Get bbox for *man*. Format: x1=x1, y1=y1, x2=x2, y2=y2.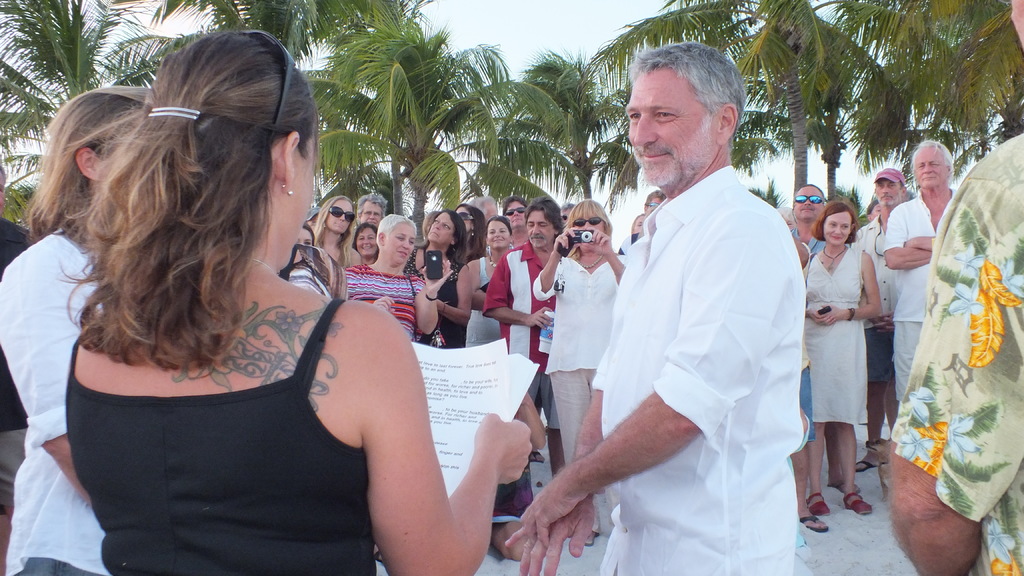
x1=790, y1=183, x2=829, y2=255.
